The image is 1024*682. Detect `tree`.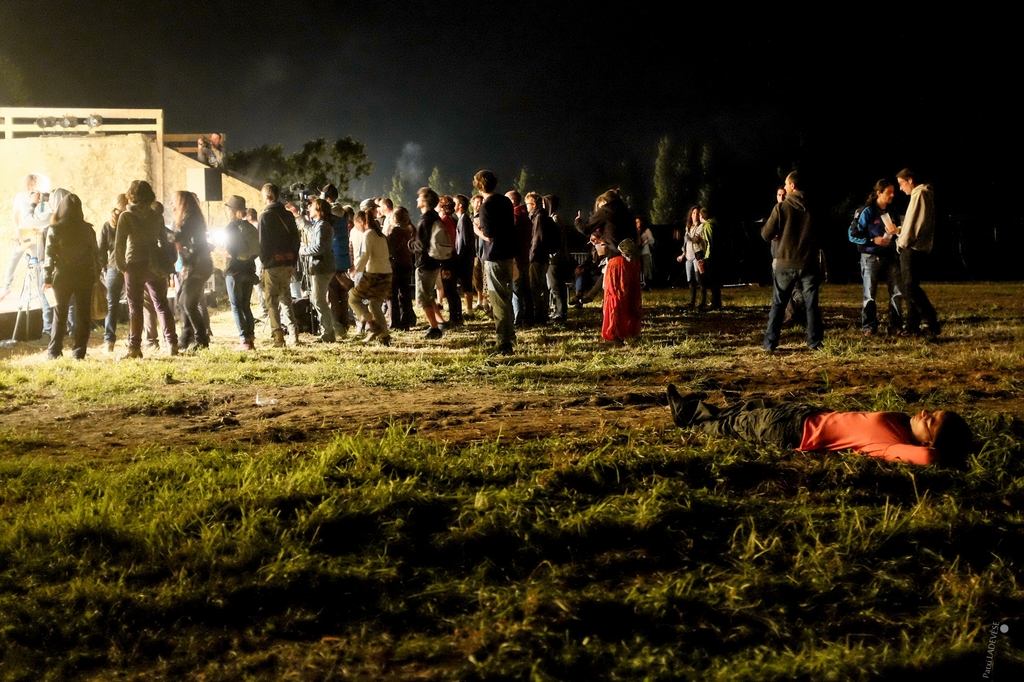
Detection: [x1=380, y1=176, x2=410, y2=215].
